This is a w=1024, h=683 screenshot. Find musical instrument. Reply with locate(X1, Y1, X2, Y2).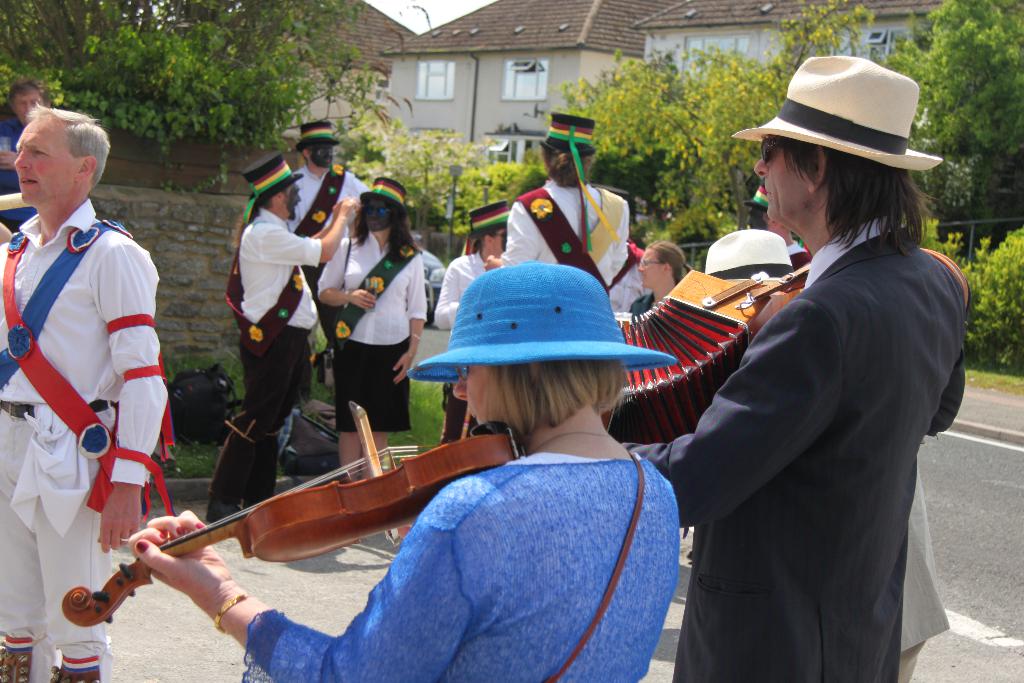
locate(96, 405, 497, 608).
